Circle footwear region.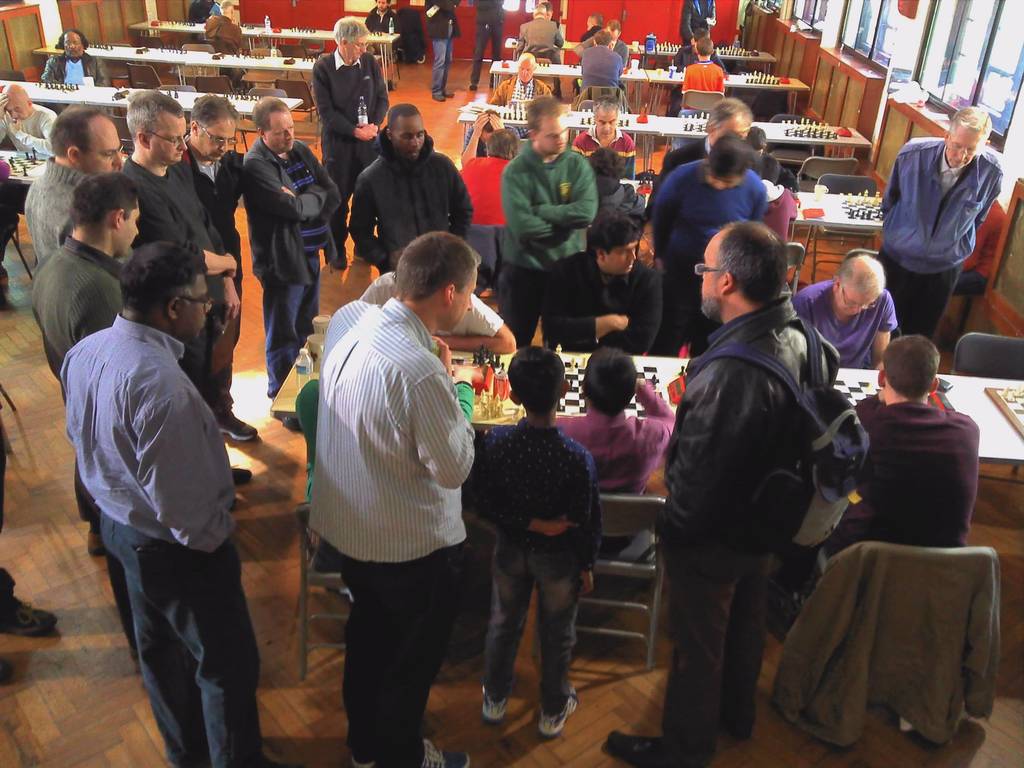
Region: pyautogui.locateOnScreen(0, 598, 58, 640).
